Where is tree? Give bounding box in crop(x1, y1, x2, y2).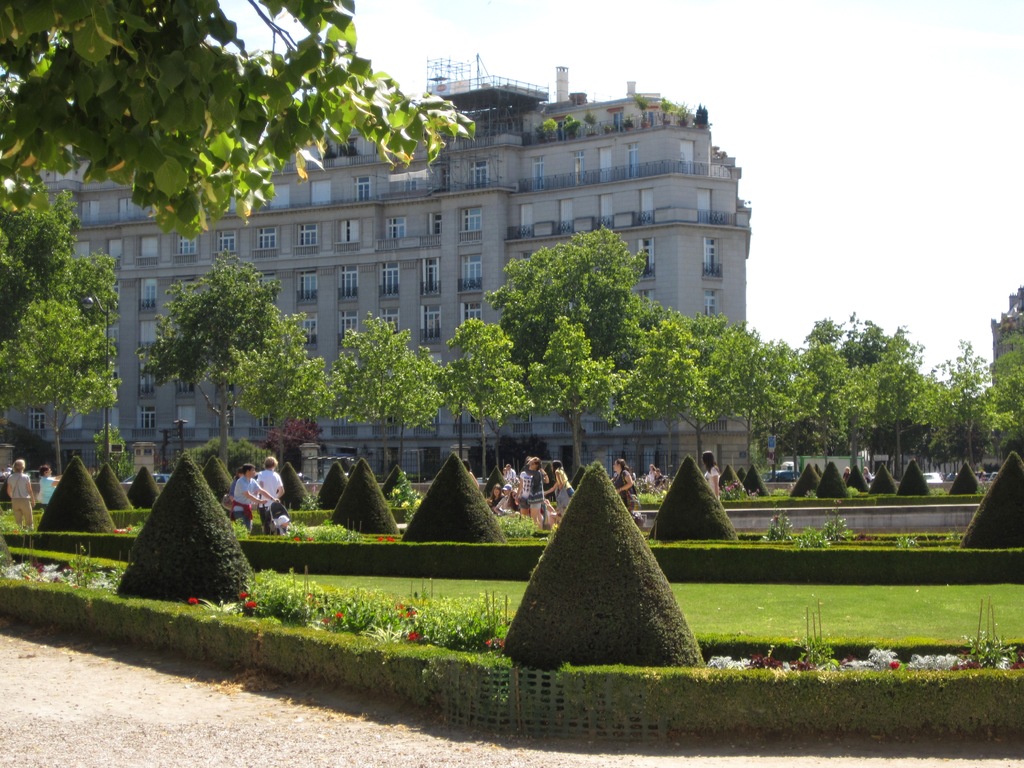
crop(0, 418, 60, 471).
